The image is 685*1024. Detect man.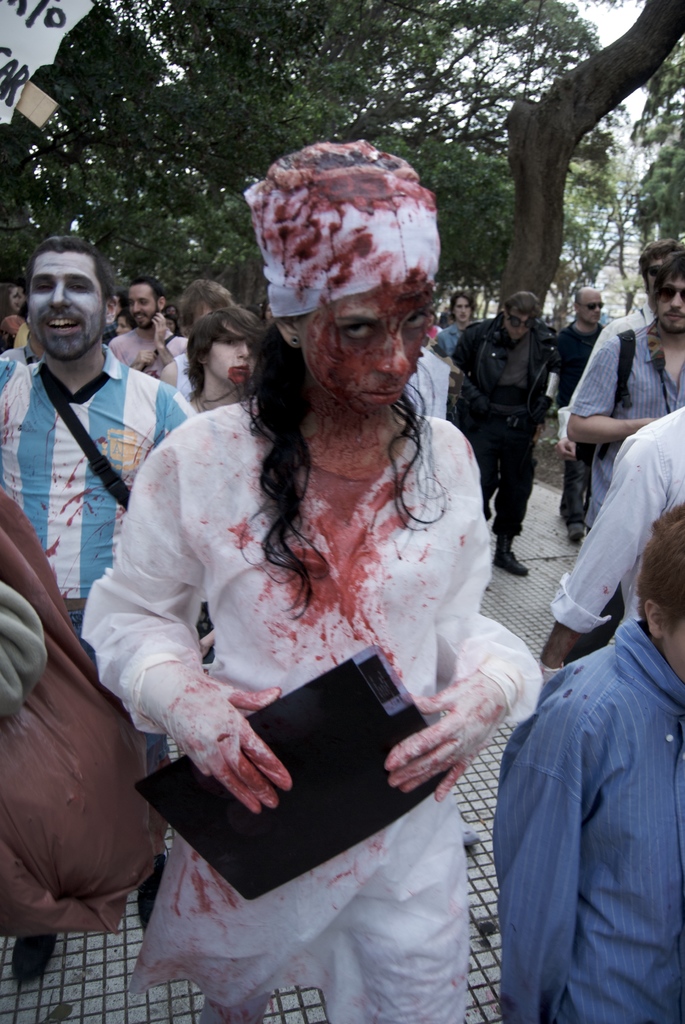
Detection: region(577, 254, 684, 532).
